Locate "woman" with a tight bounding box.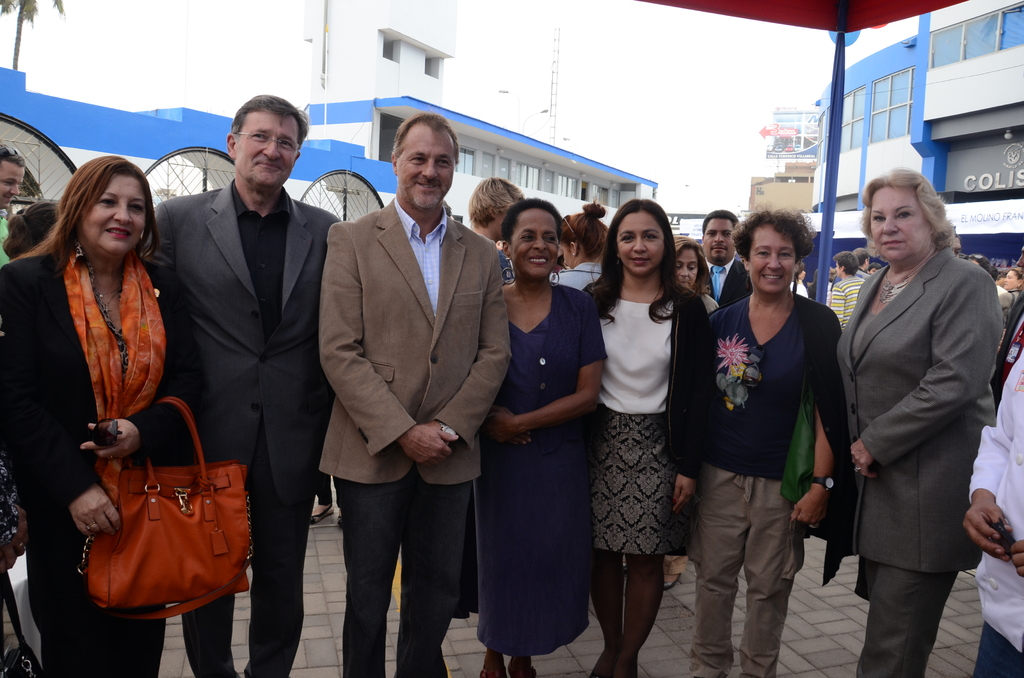
<box>831,254,866,327</box>.
